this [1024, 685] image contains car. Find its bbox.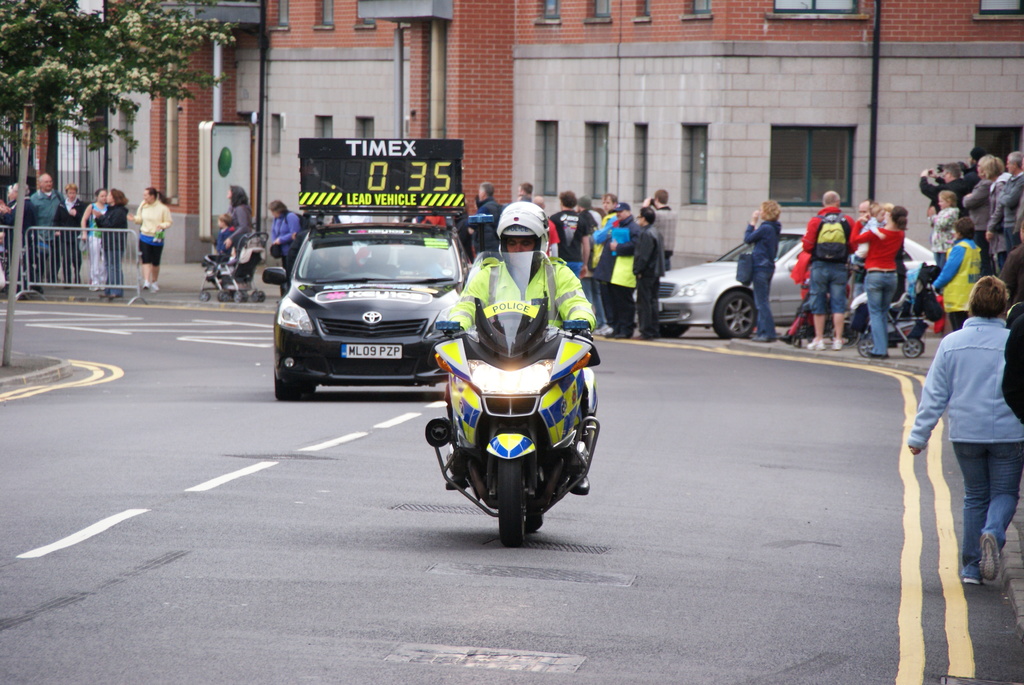
260:222:468:402.
